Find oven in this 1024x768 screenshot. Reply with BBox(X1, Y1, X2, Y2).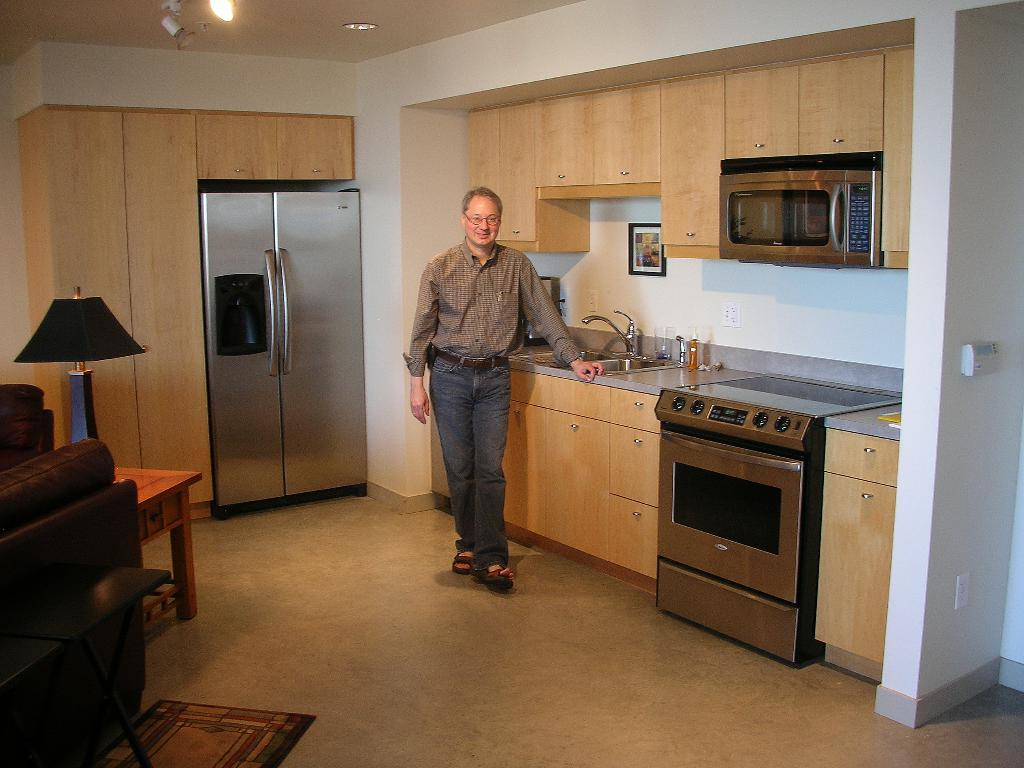
BBox(712, 141, 879, 259).
